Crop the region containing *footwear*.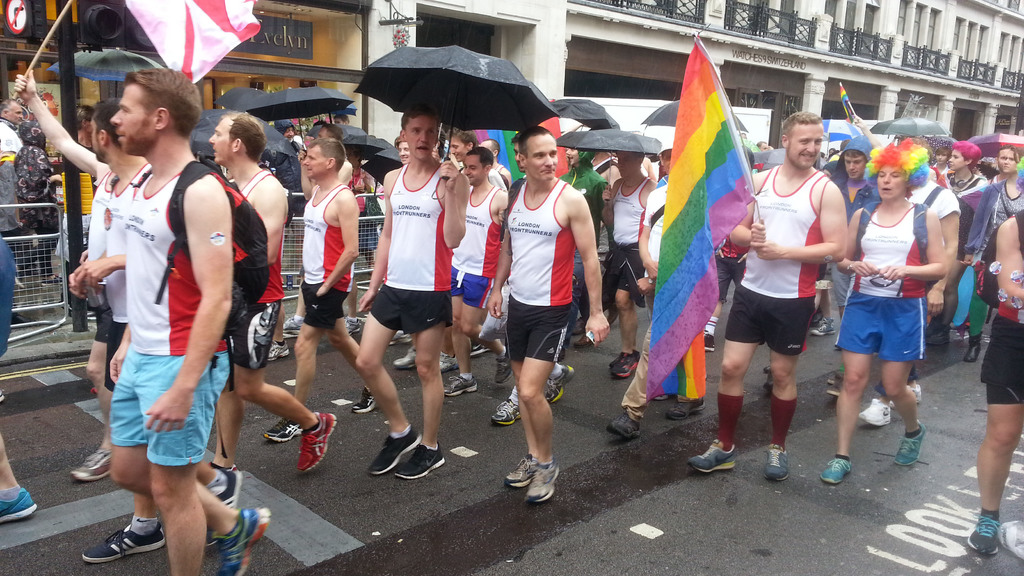
Crop region: <box>609,348,641,377</box>.
